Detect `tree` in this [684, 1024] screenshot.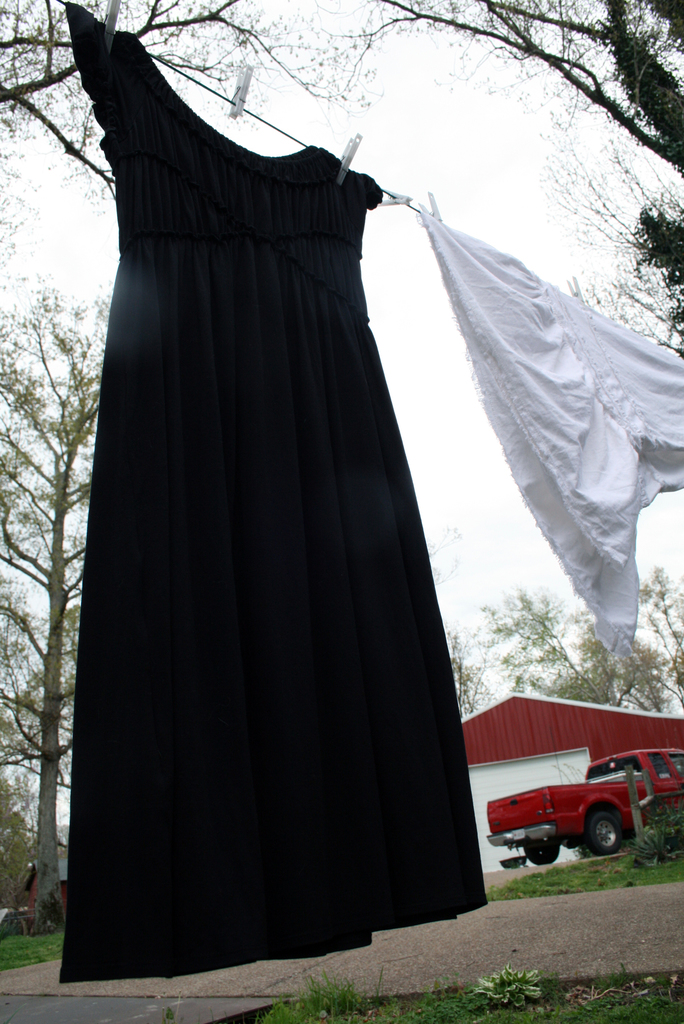
Detection: 541/132/683/356.
